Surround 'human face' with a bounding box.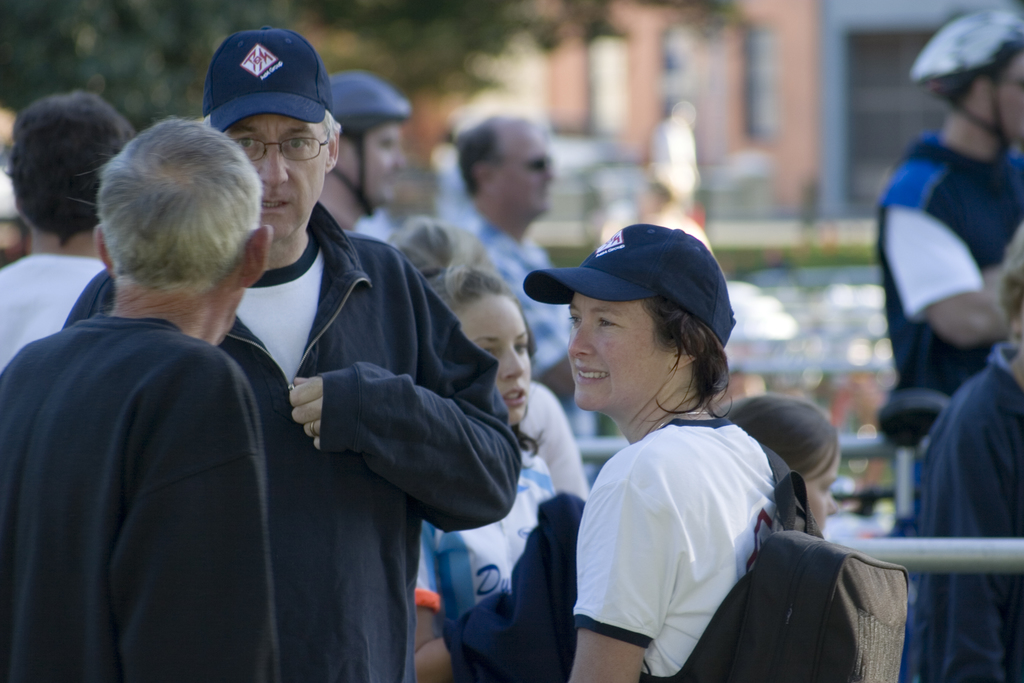
rect(226, 115, 331, 241).
